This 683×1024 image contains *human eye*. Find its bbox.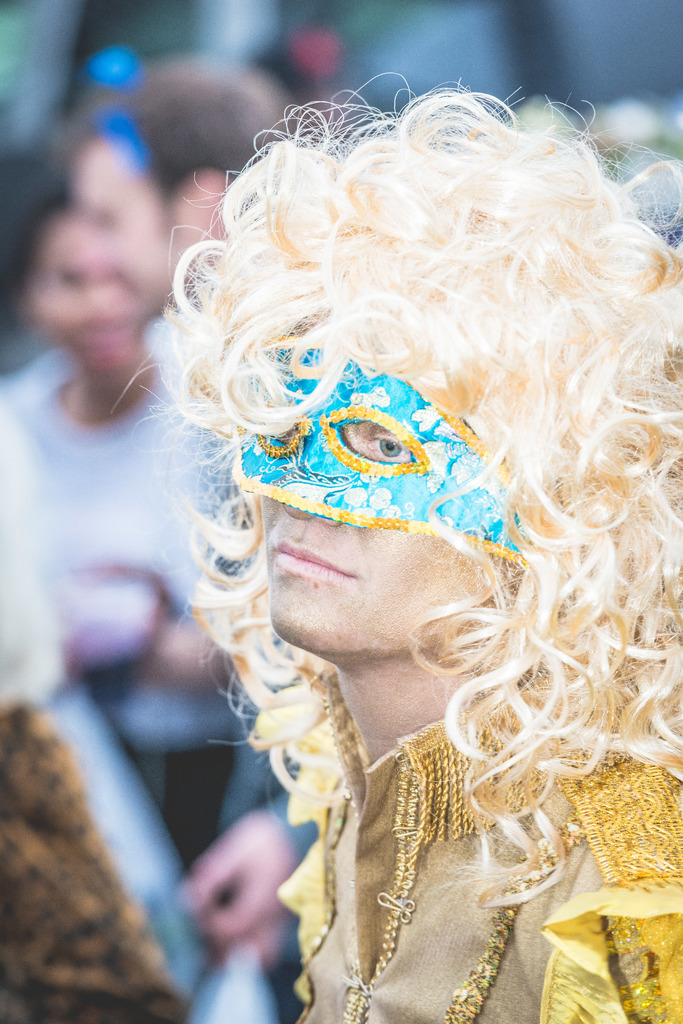
bbox(368, 426, 414, 461).
